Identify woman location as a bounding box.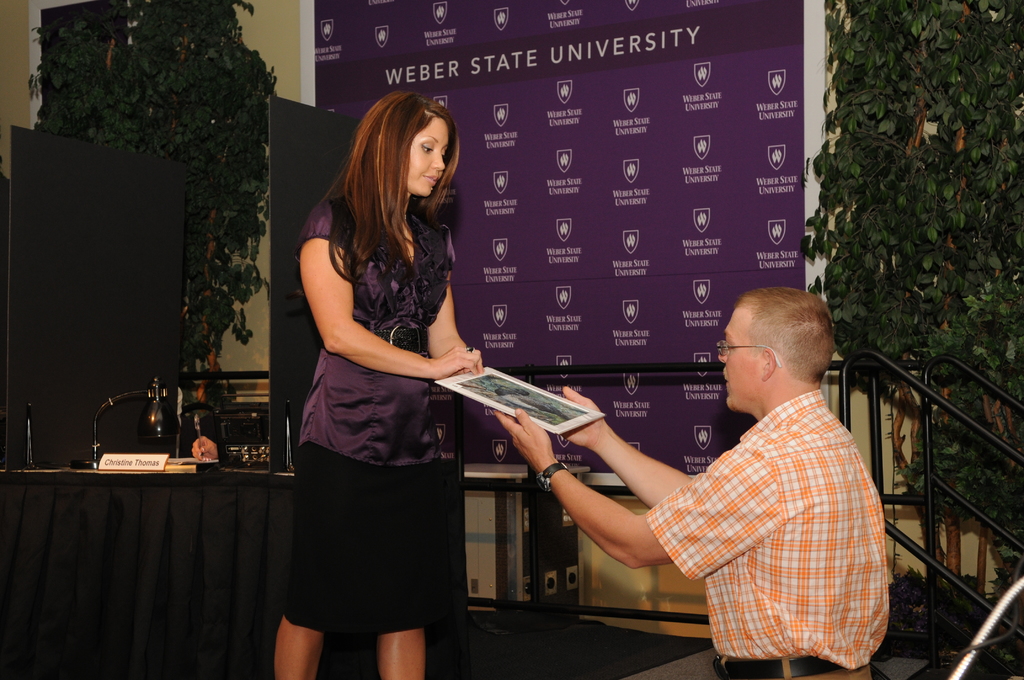
[left=270, top=83, right=480, bottom=679].
